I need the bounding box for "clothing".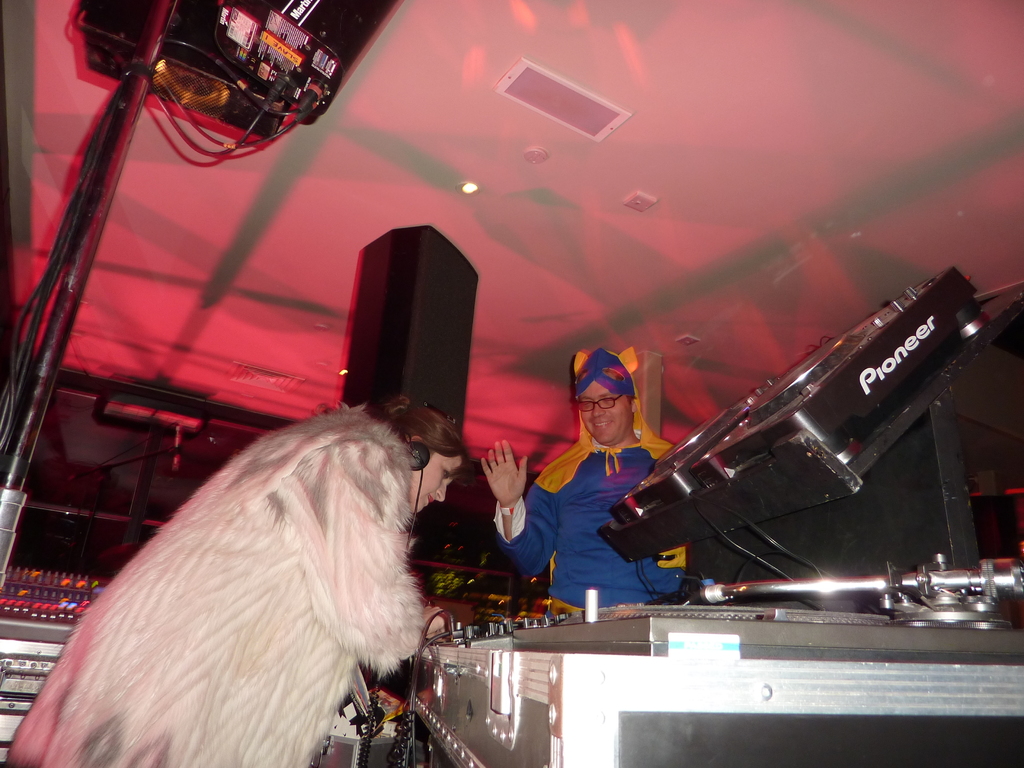
Here it is: {"x1": 0, "y1": 396, "x2": 437, "y2": 767}.
